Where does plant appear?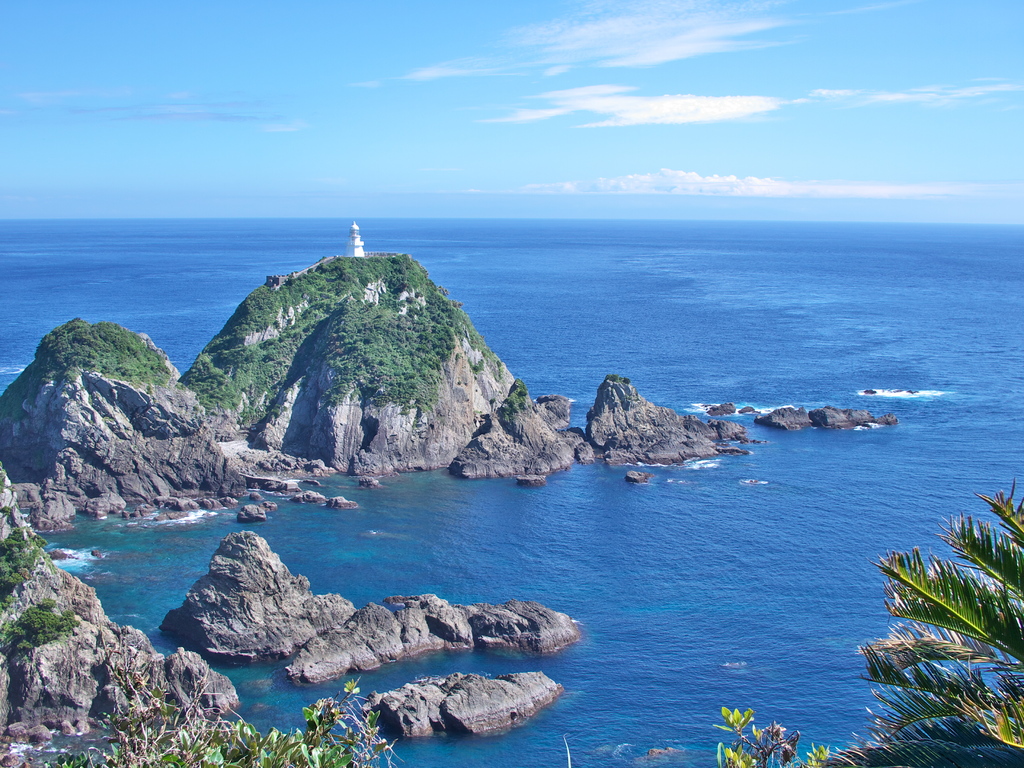
Appears at bbox=(713, 703, 838, 767).
